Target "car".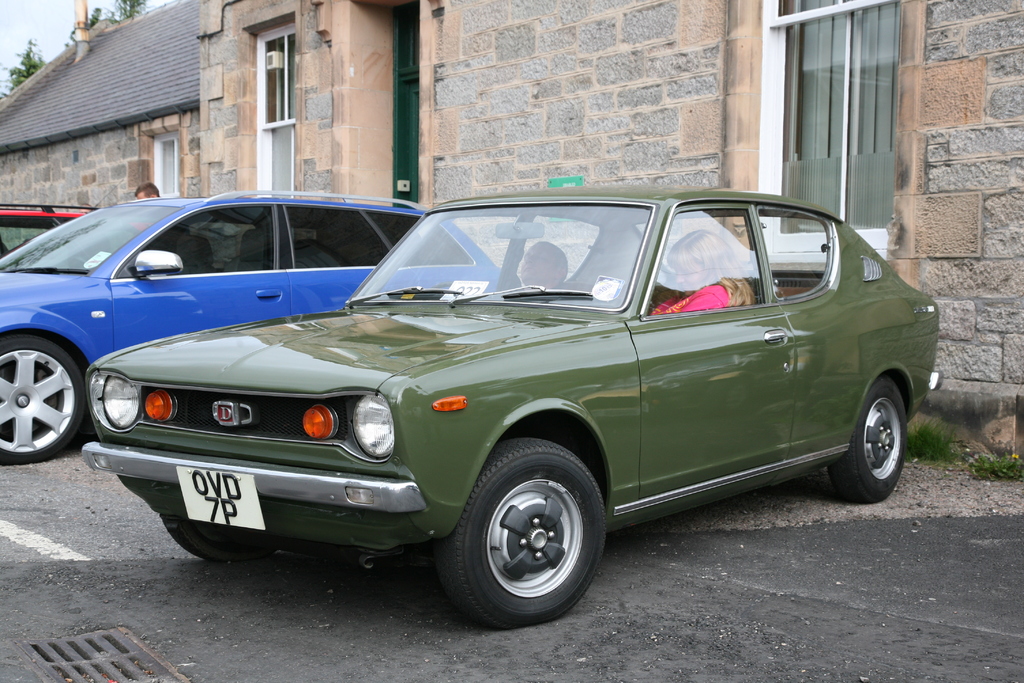
Target region: l=0, t=192, r=508, b=465.
